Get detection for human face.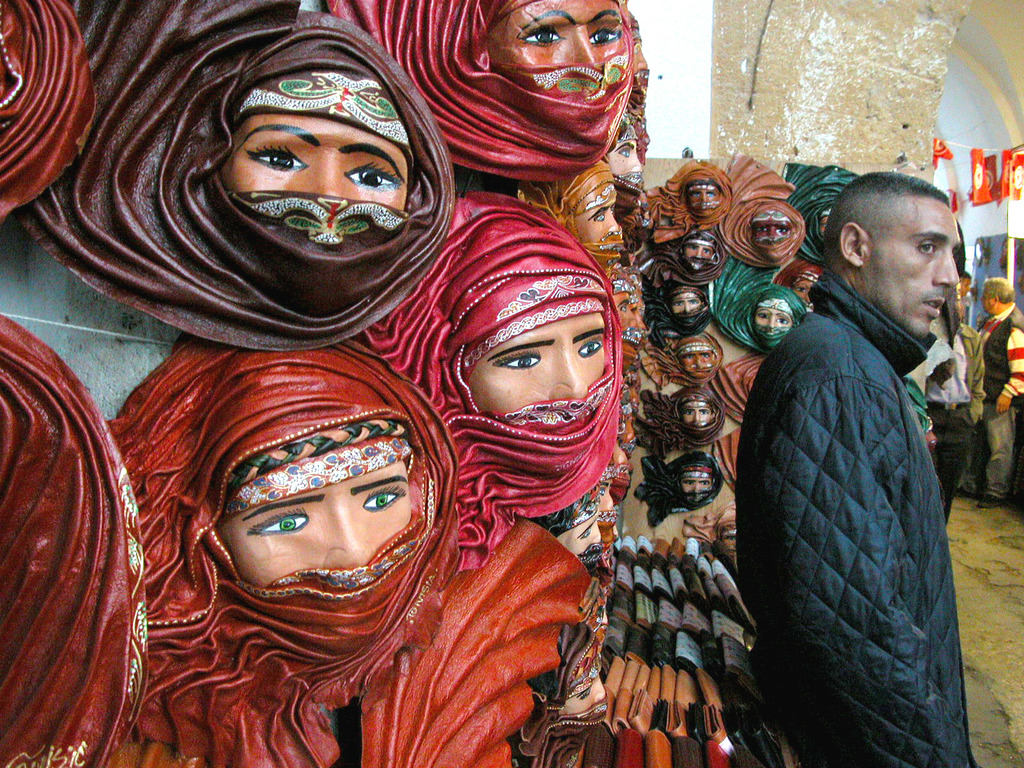
Detection: box=[219, 463, 412, 588].
